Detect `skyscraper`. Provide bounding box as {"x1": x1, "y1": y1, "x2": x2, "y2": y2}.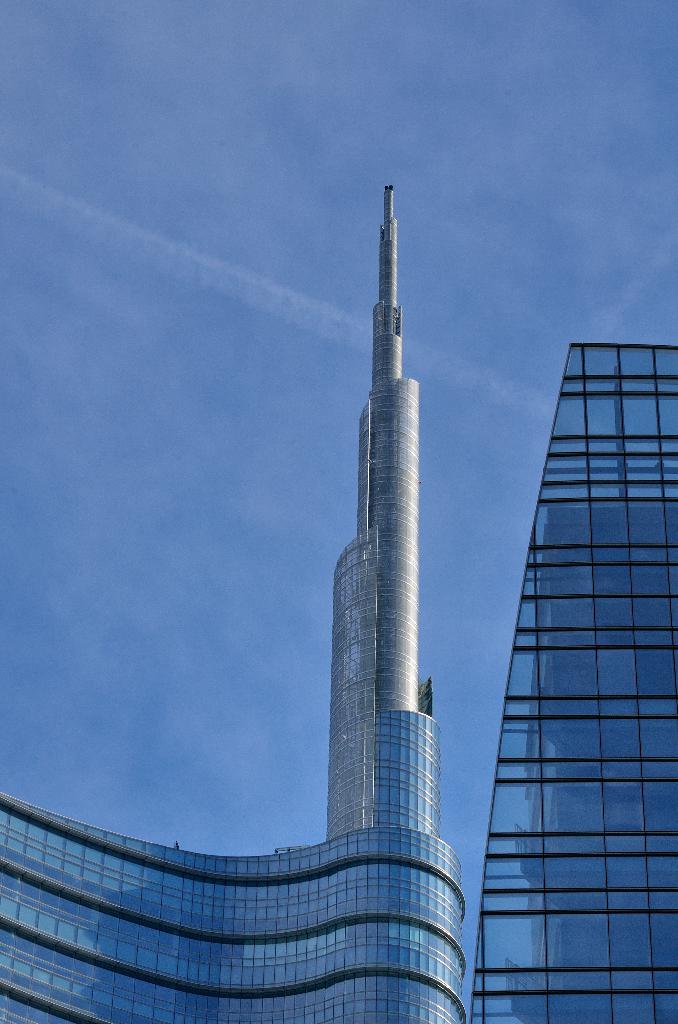
{"x1": 460, "y1": 289, "x2": 663, "y2": 995}.
